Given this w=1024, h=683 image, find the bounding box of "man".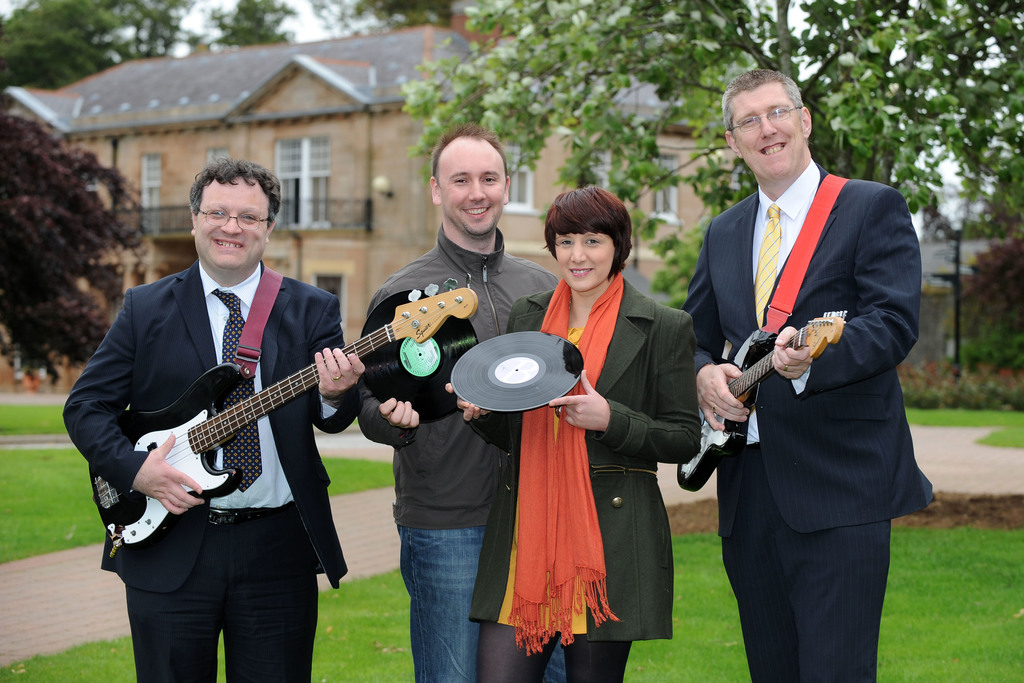
bbox=(60, 157, 367, 682).
